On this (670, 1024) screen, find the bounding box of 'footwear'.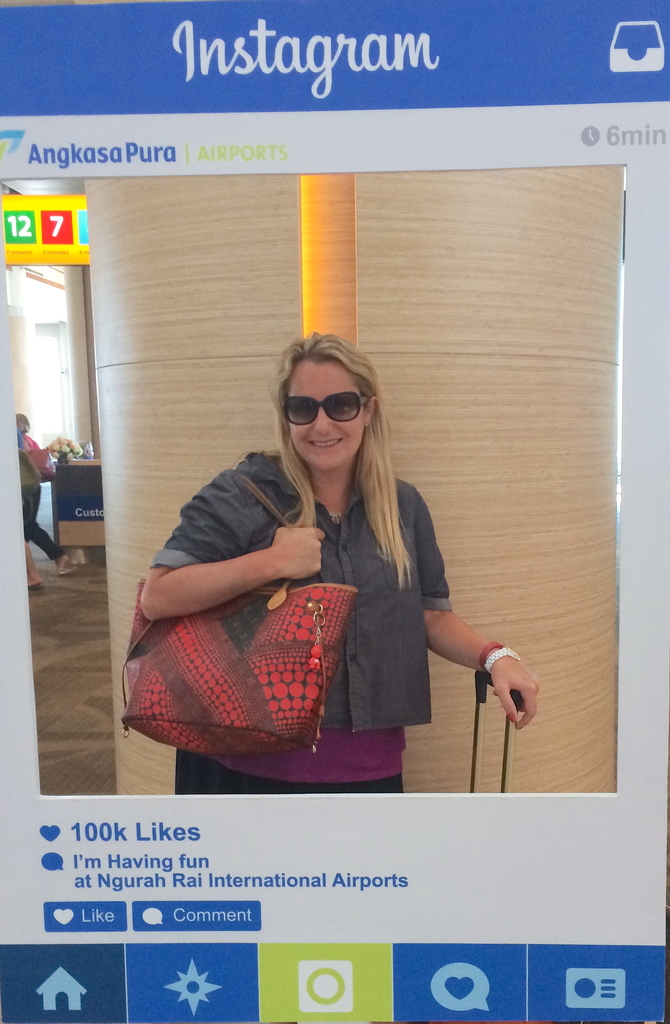
Bounding box: 23,581,44,588.
